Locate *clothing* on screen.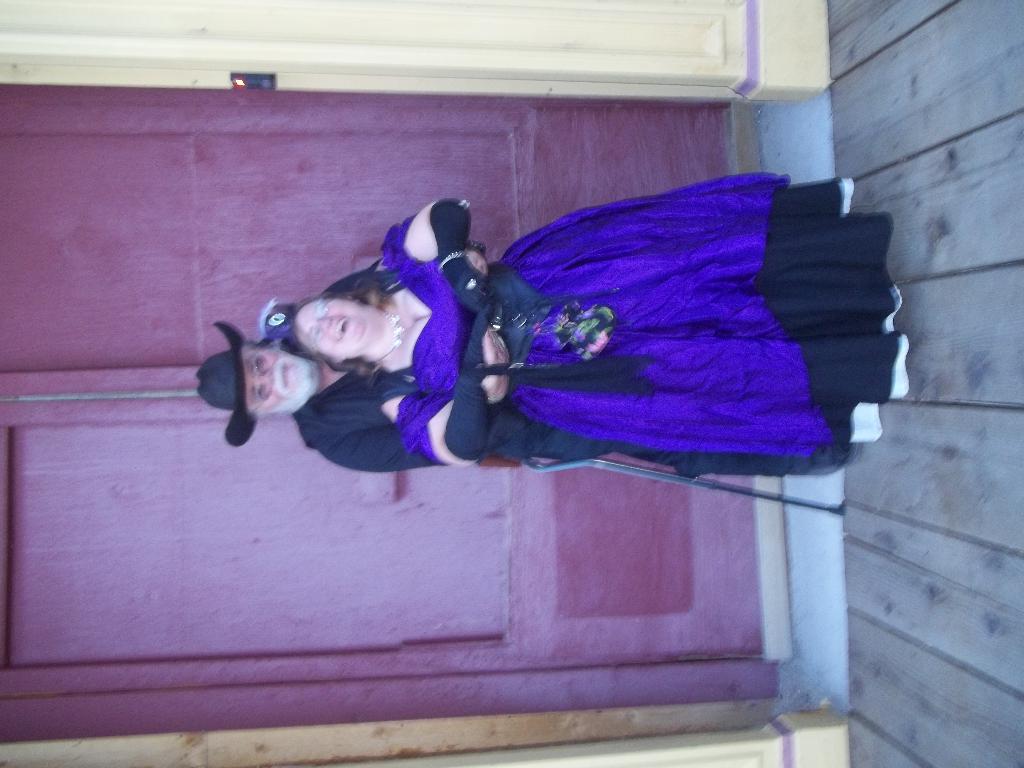
On screen at select_region(290, 271, 851, 474).
